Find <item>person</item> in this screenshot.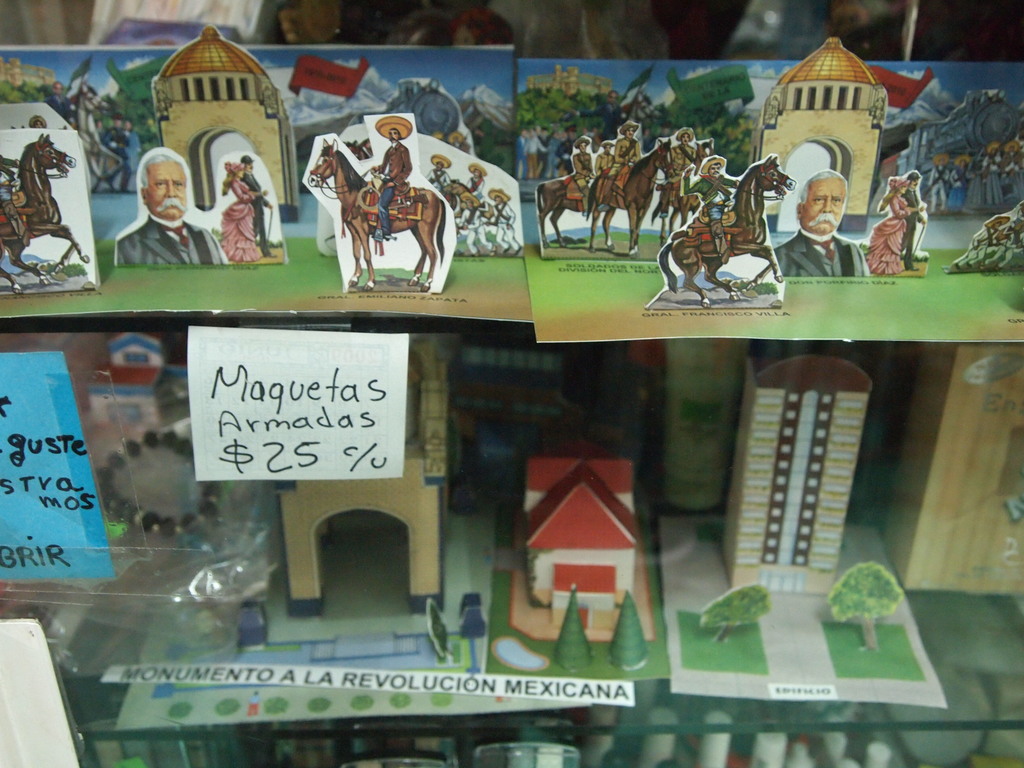
The bounding box for <item>person</item> is [576,139,600,216].
